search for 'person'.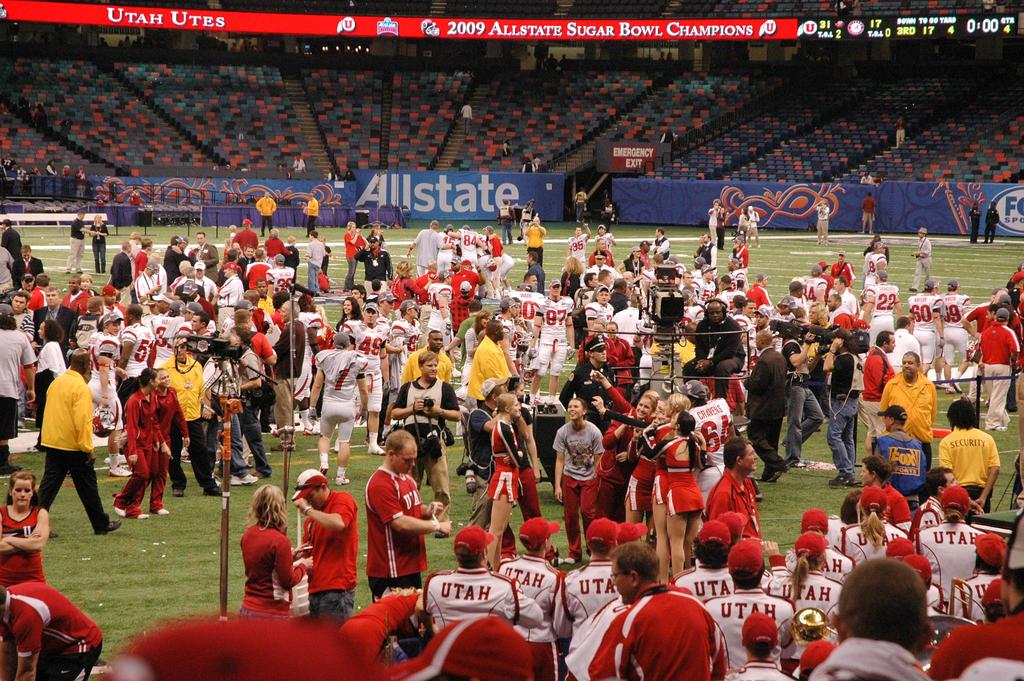
Found at box(111, 365, 163, 520).
